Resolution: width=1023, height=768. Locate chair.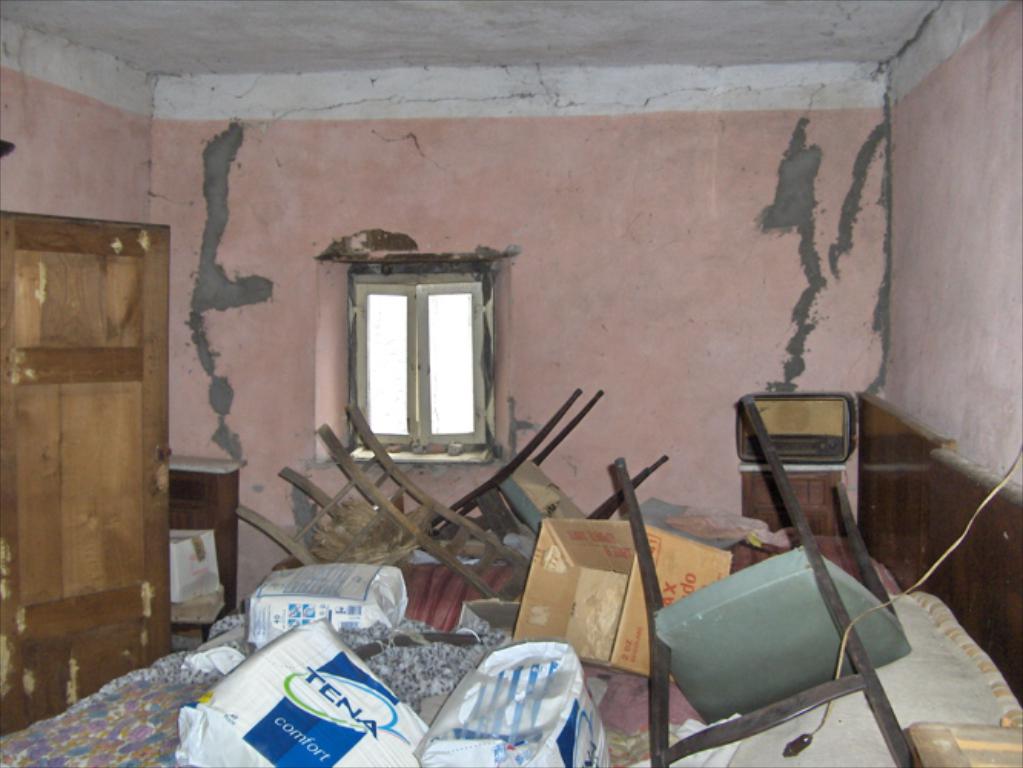
{"x1": 617, "y1": 456, "x2": 955, "y2": 748}.
